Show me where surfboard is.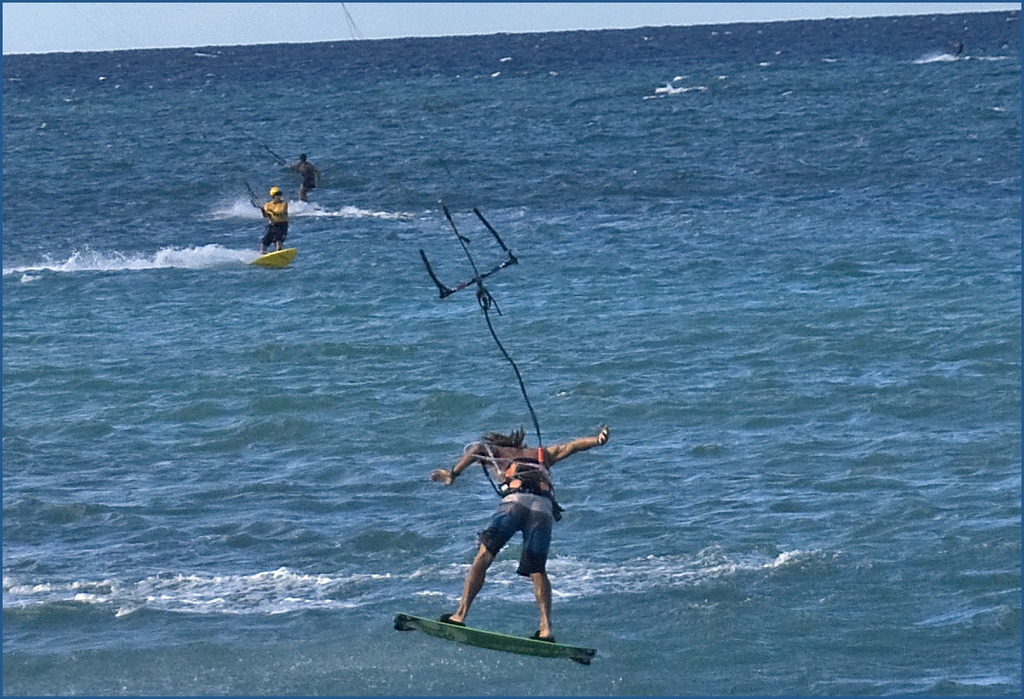
surfboard is at l=244, t=248, r=299, b=266.
